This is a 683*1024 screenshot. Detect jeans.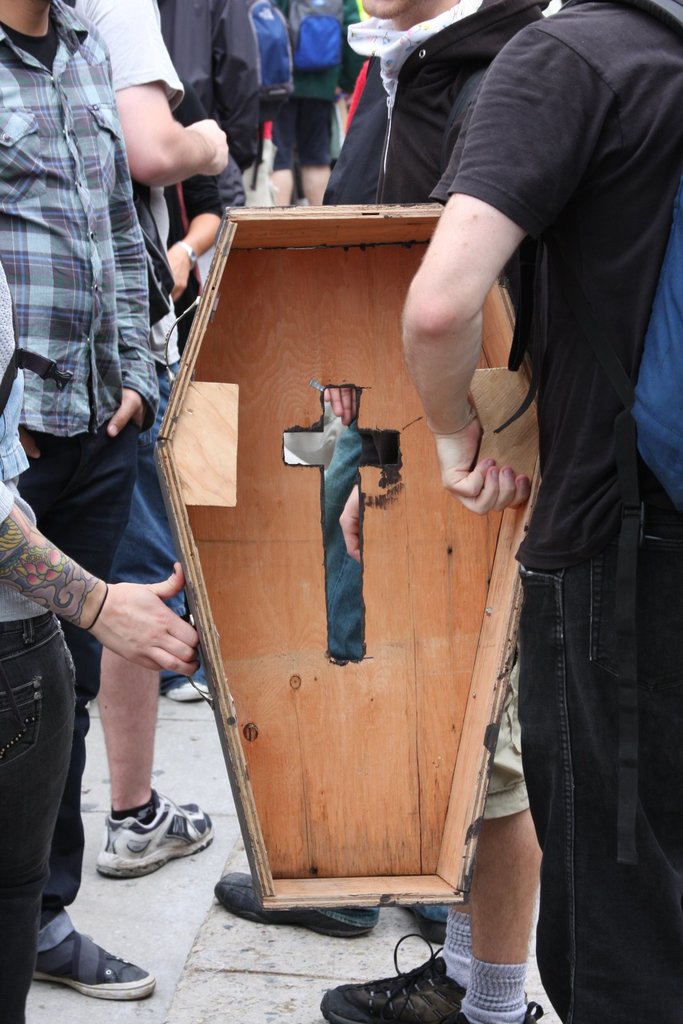
101, 396, 203, 640.
